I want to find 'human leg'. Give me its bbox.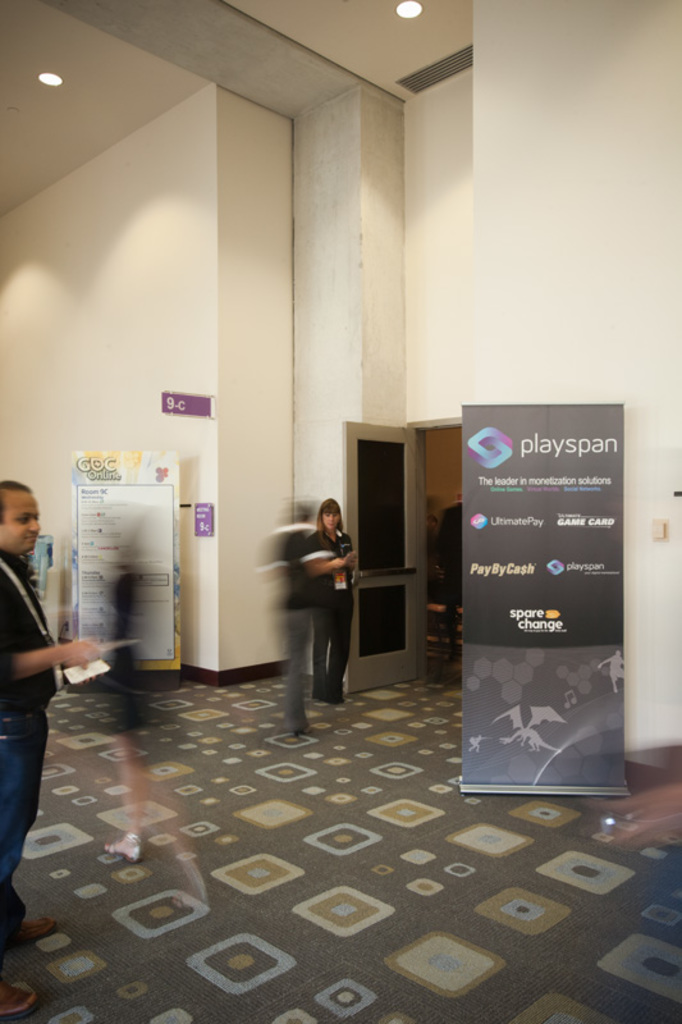
left=1, top=721, right=36, bottom=1021.
